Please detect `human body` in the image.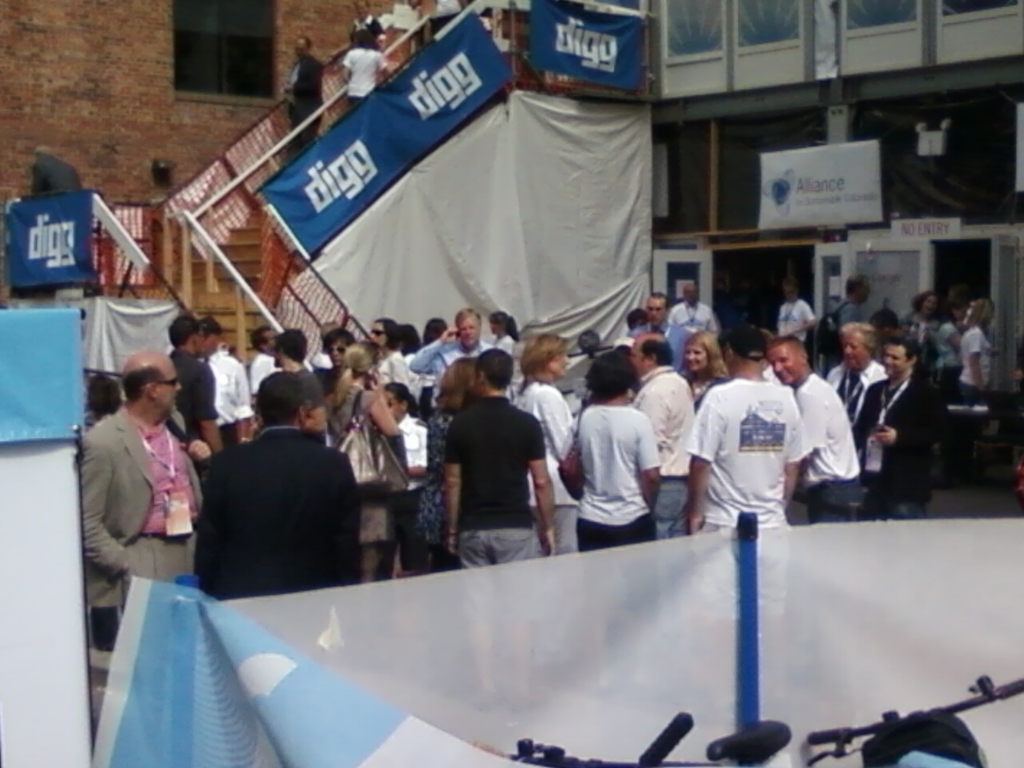
[x1=863, y1=330, x2=930, y2=502].
